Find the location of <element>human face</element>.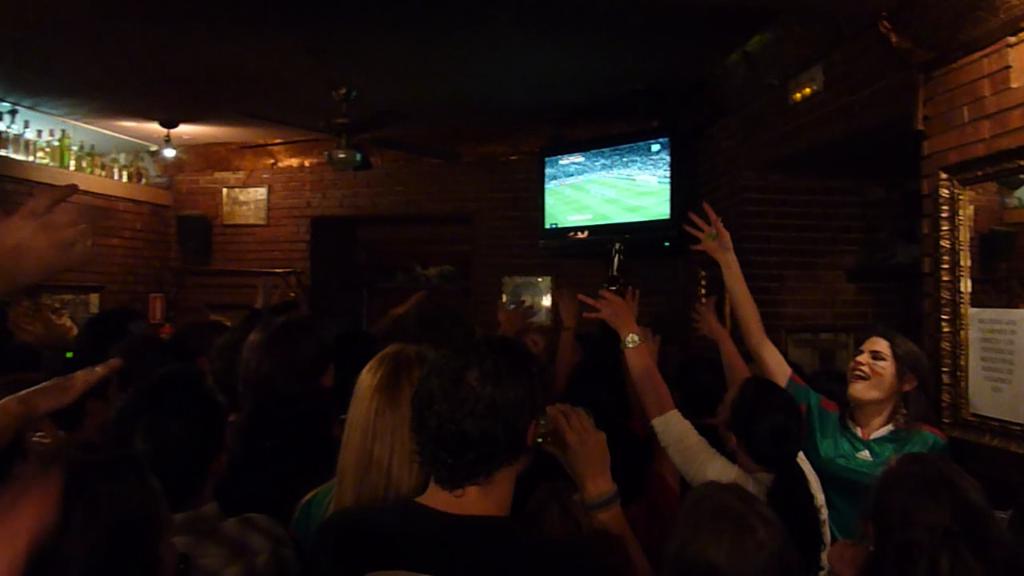
Location: 849:339:896:402.
